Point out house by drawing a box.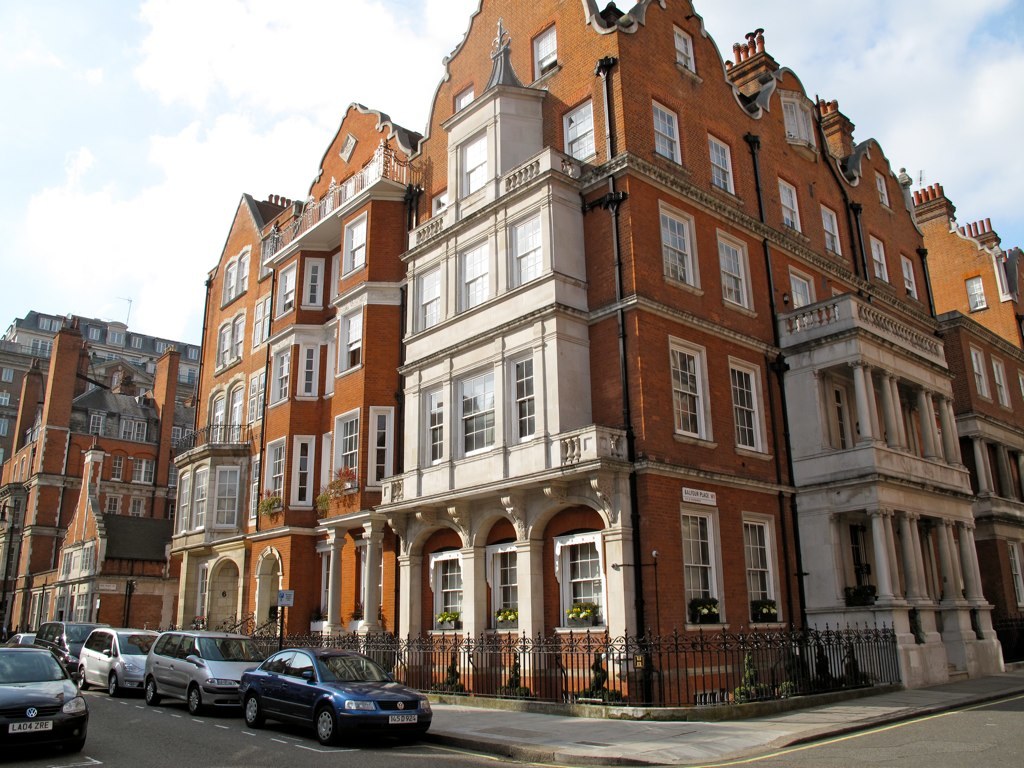
region(181, 4, 978, 720).
